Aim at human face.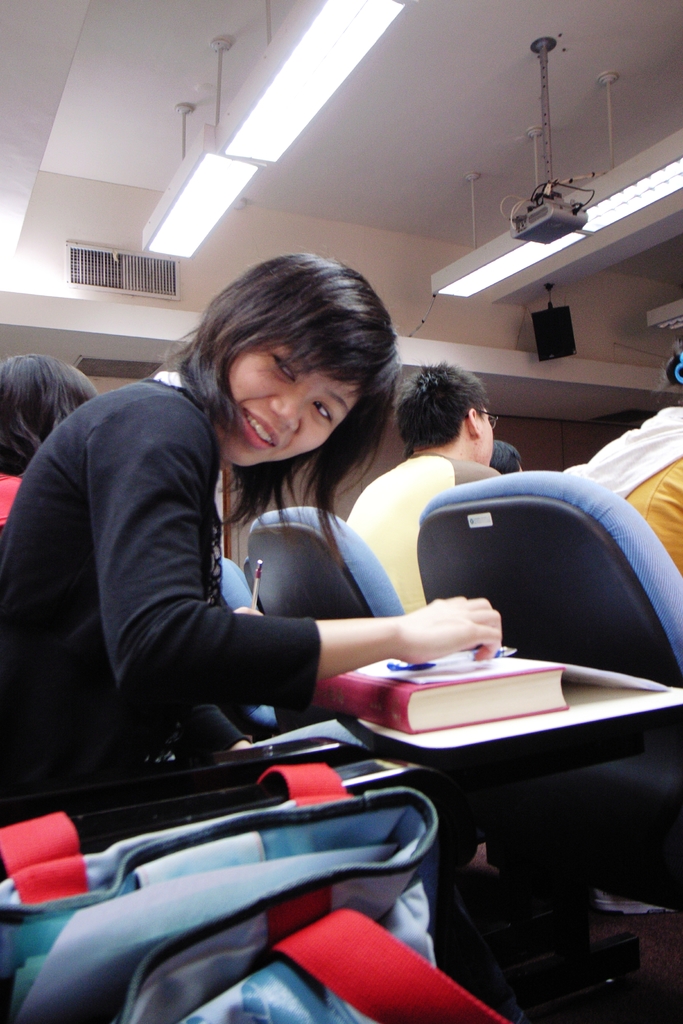
Aimed at (x1=214, y1=326, x2=368, y2=458).
